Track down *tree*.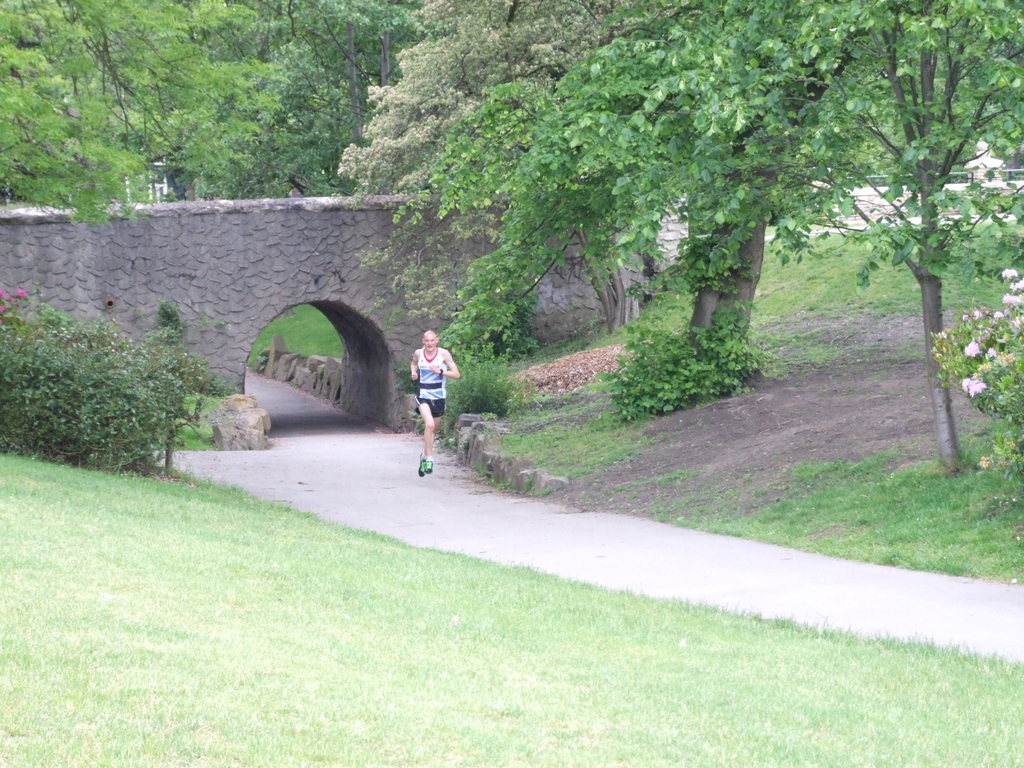
Tracked to [x1=0, y1=0, x2=300, y2=226].
